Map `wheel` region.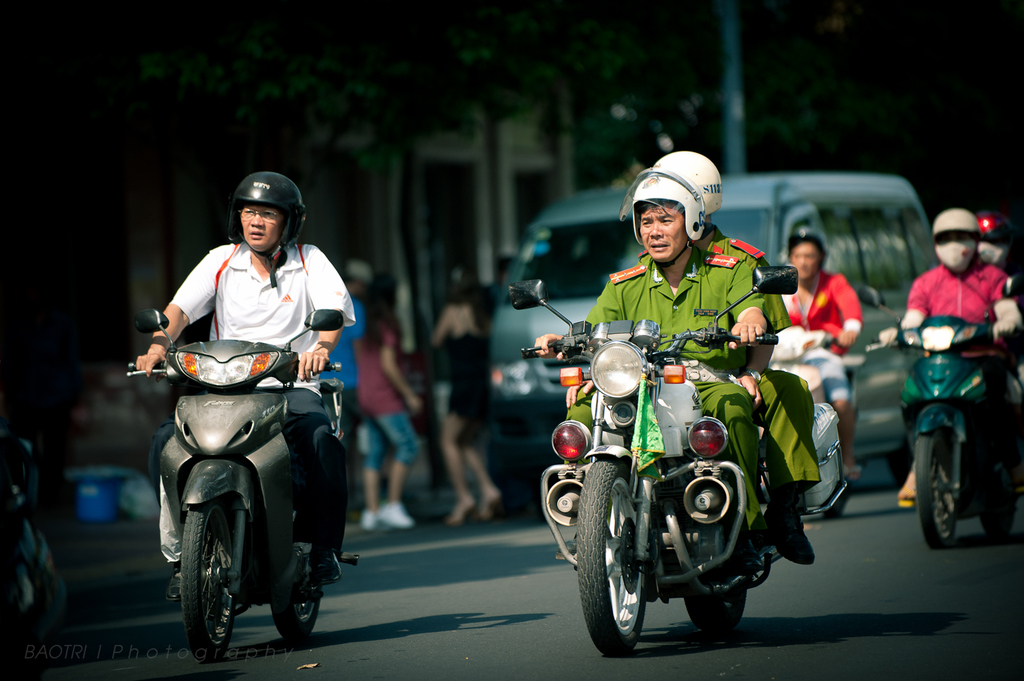
Mapped to rect(582, 474, 676, 654).
